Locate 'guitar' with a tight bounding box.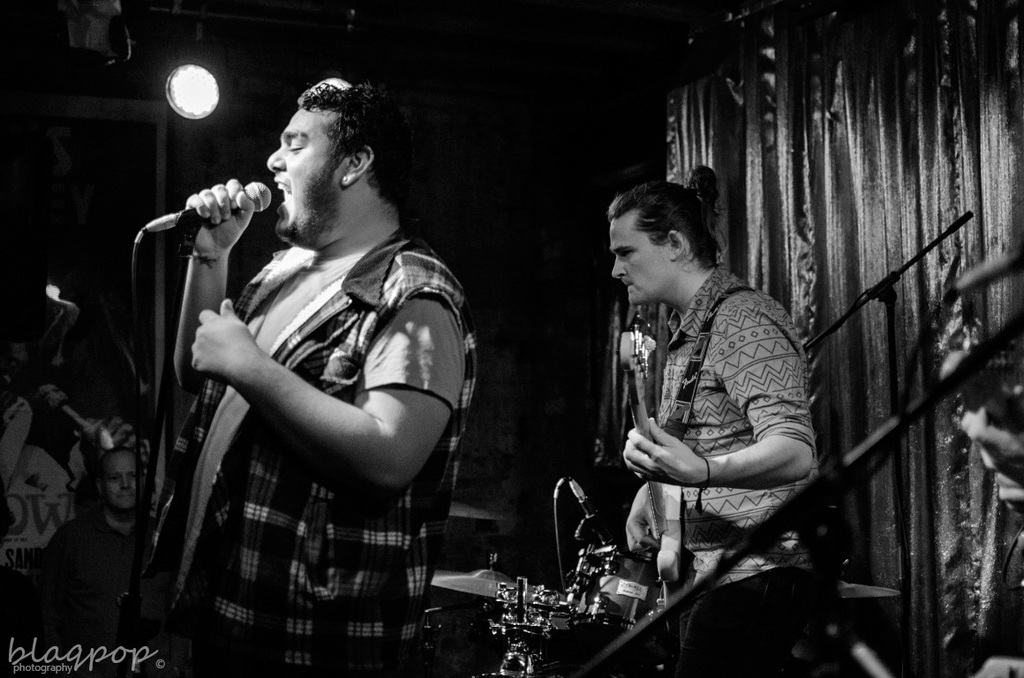
left=614, top=317, right=662, bottom=609.
